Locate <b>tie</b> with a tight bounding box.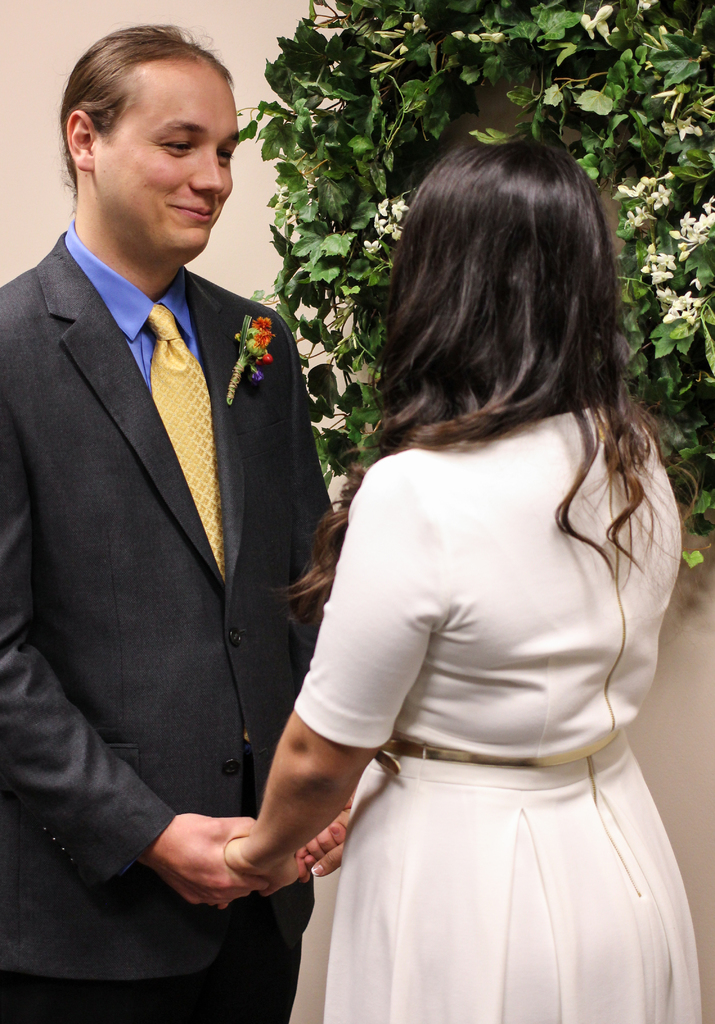
149 301 227 578.
